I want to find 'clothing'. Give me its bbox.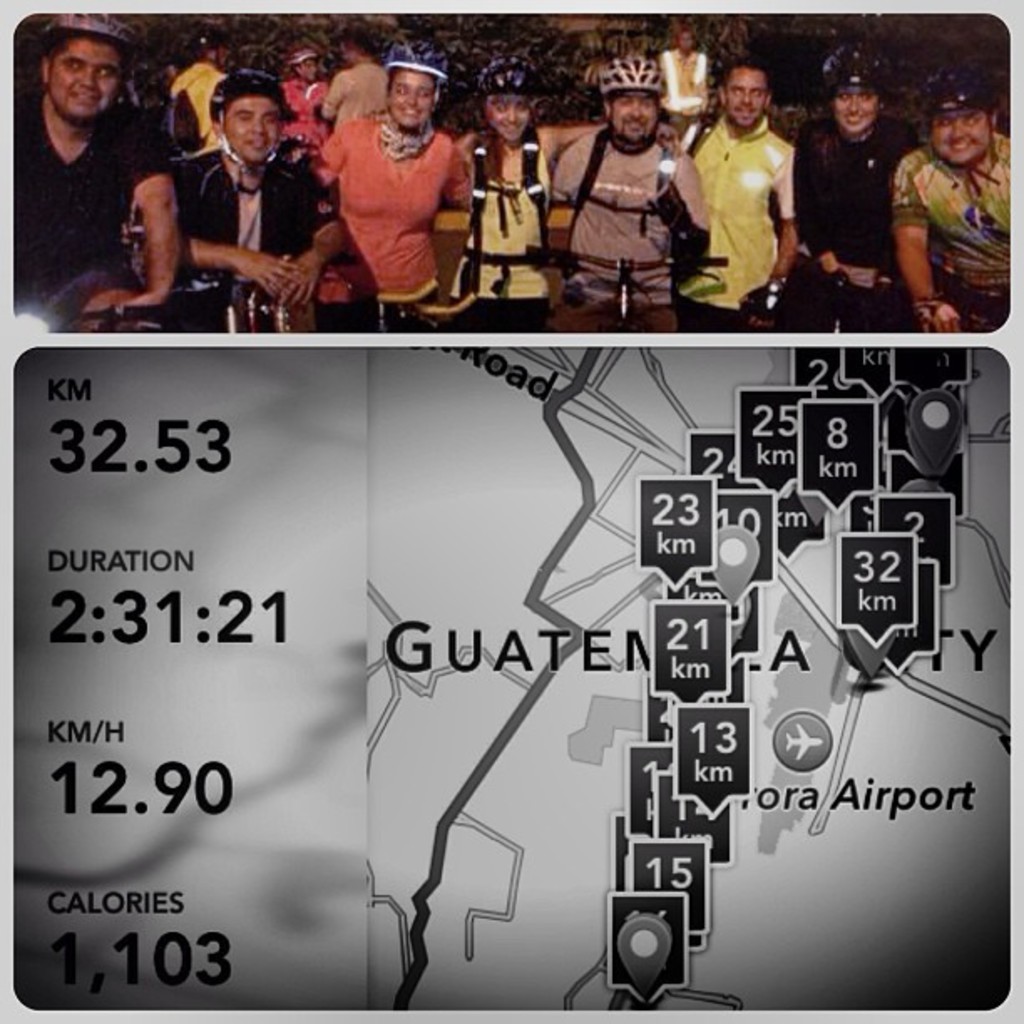
locate(438, 127, 554, 338).
